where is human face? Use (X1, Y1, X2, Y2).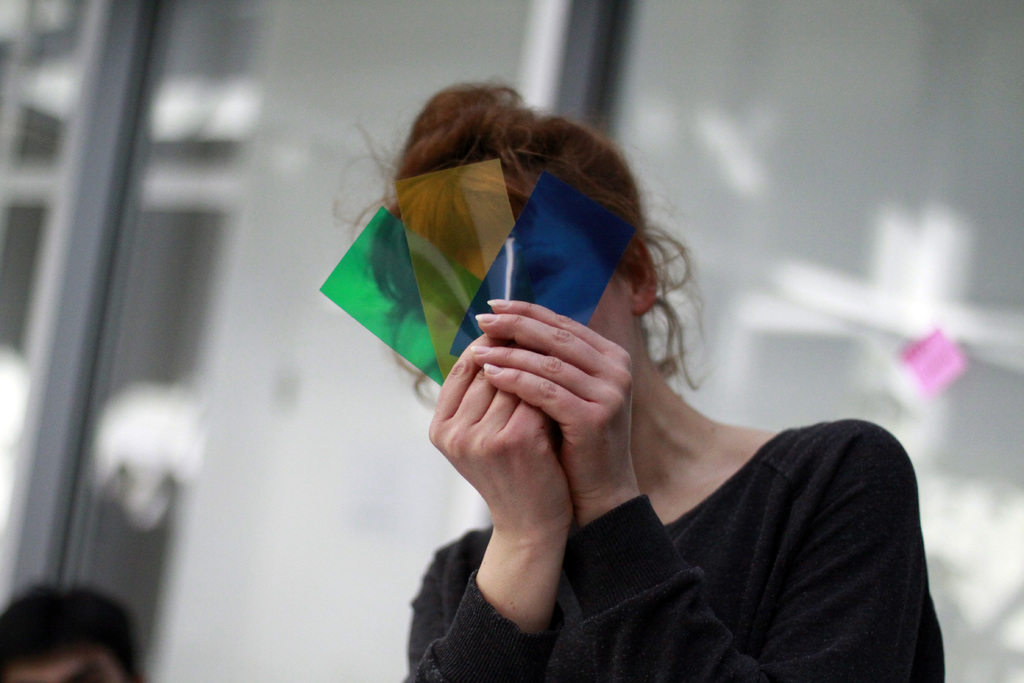
(4, 659, 120, 682).
